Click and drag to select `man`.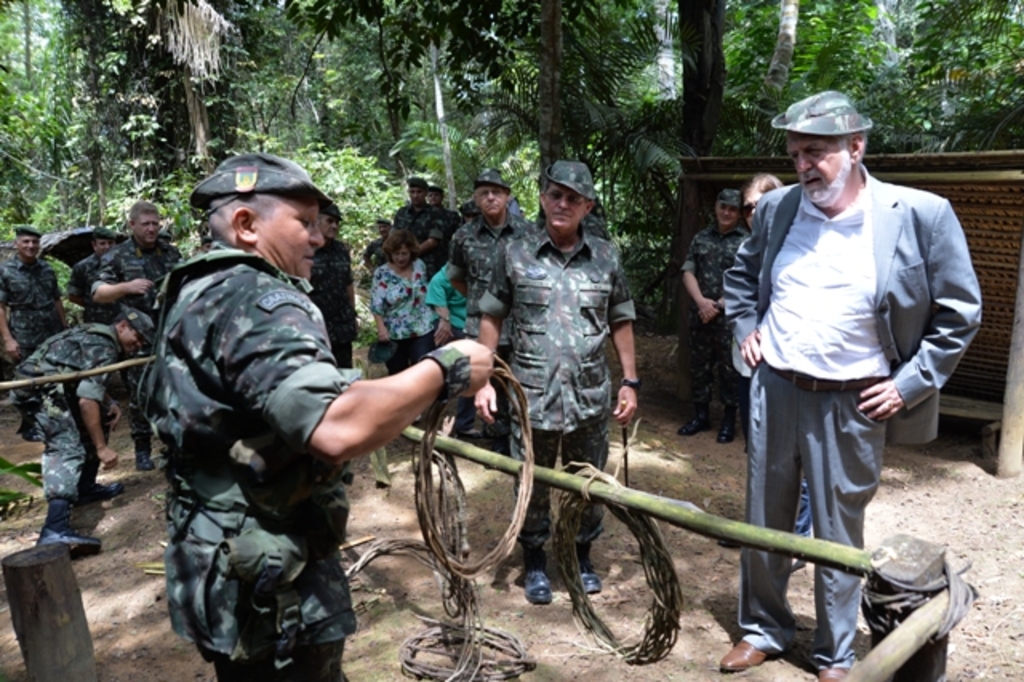
Selection: left=0, top=218, right=69, bottom=447.
